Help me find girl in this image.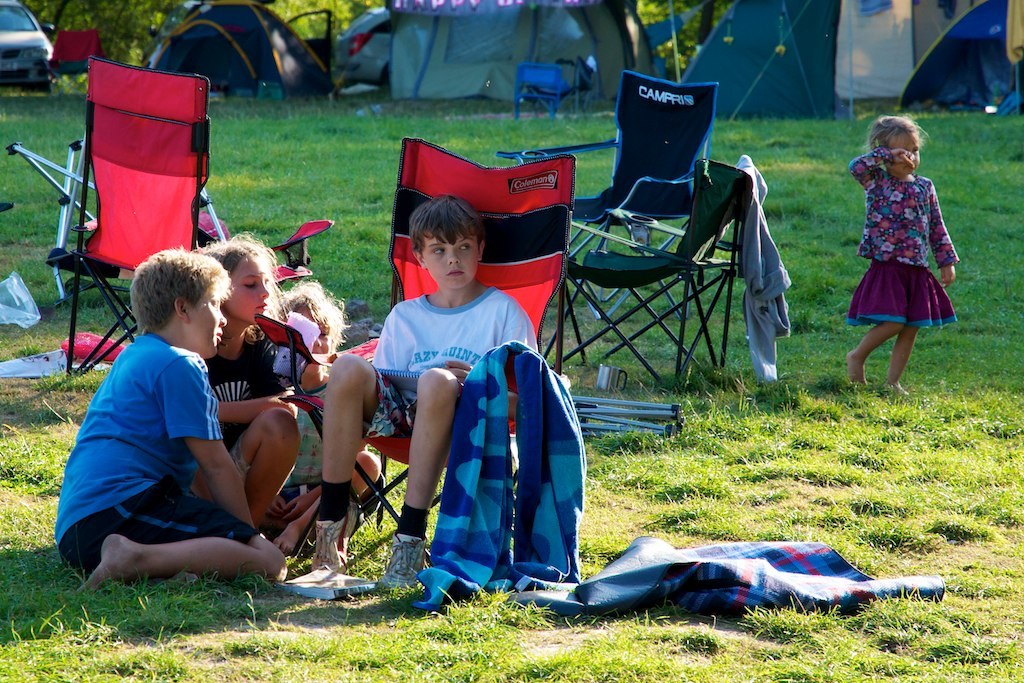
Found it: [187,224,282,537].
